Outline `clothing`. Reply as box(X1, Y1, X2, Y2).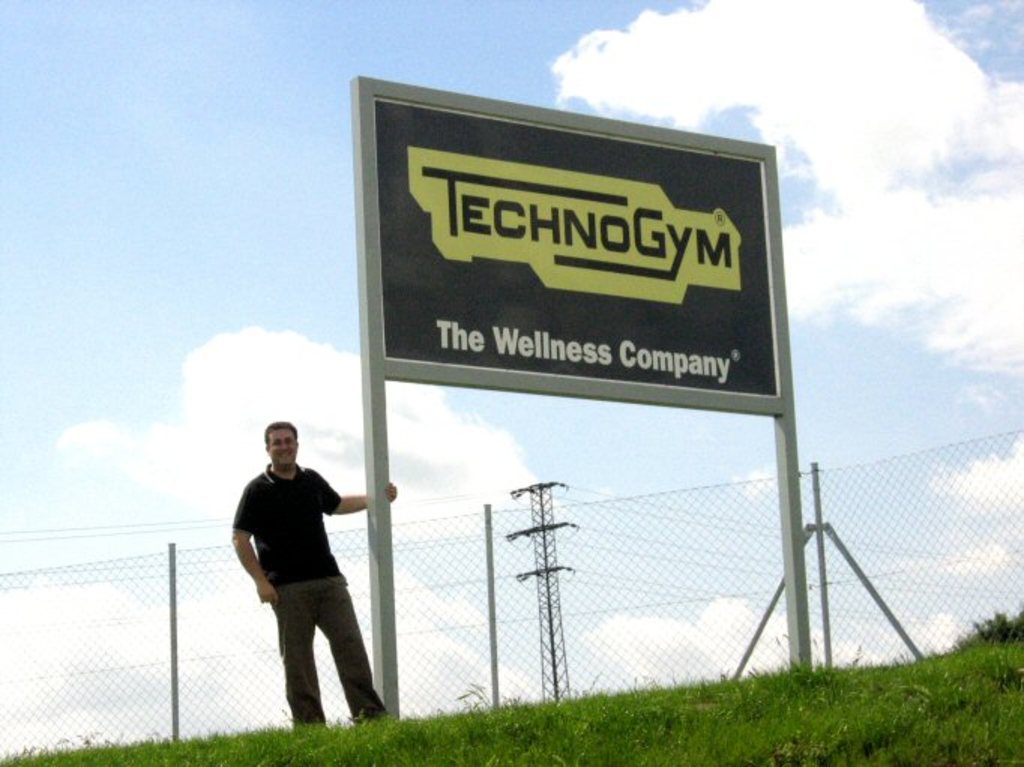
box(230, 447, 371, 699).
